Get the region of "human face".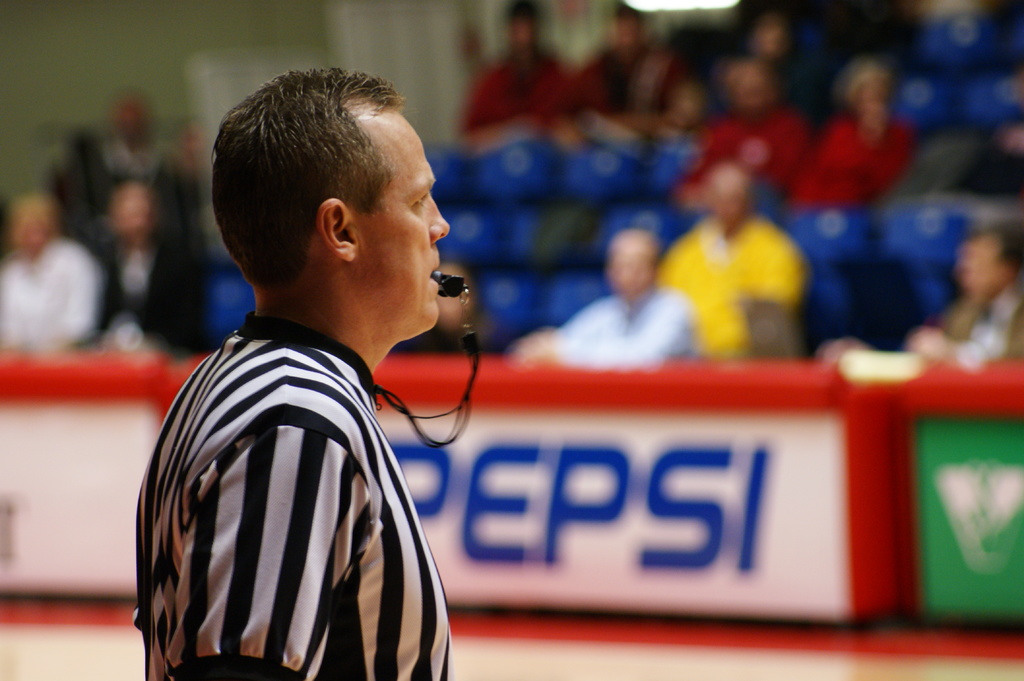
detection(760, 22, 783, 59).
